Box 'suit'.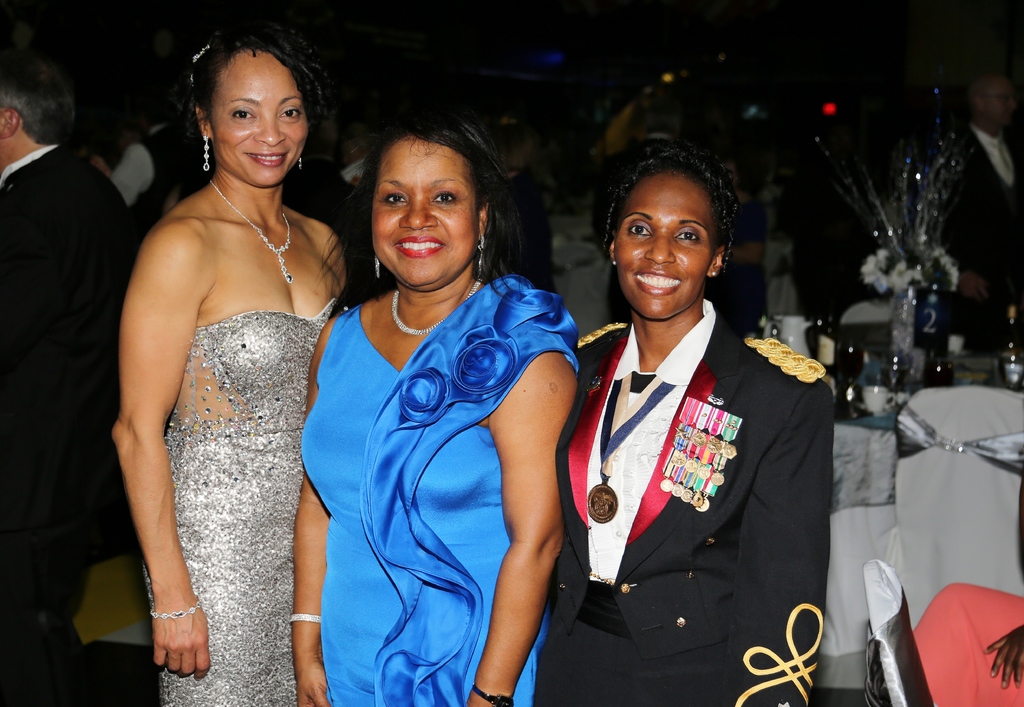
l=0, t=138, r=138, b=706.
